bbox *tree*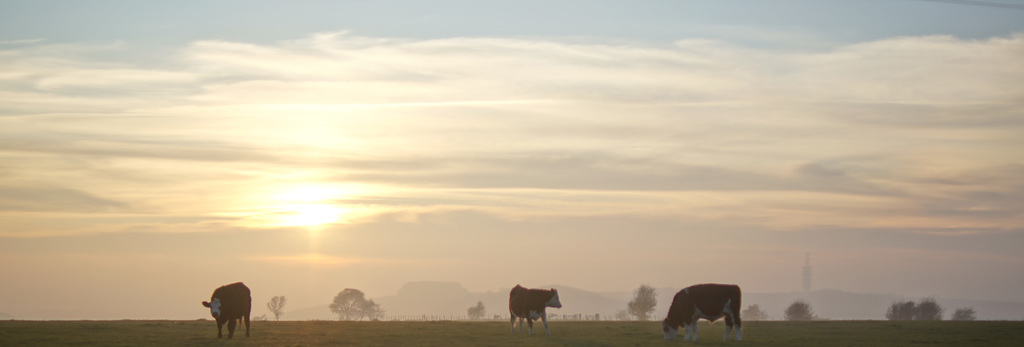
(915, 295, 942, 324)
